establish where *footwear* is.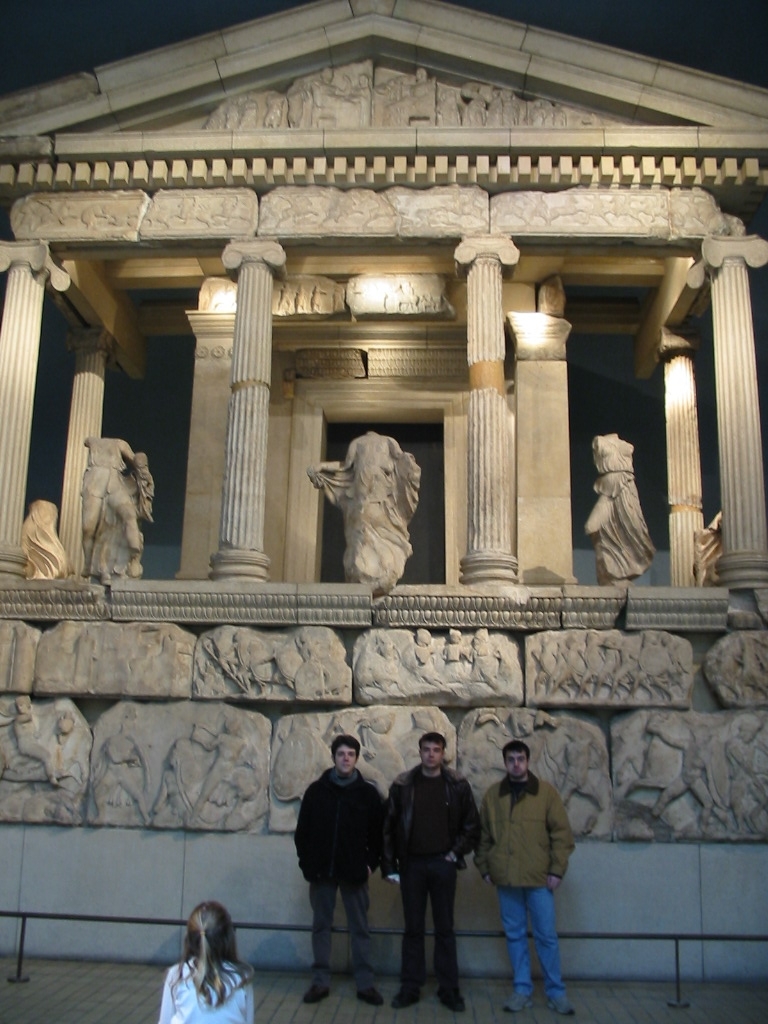
Established at (387,985,422,1010).
